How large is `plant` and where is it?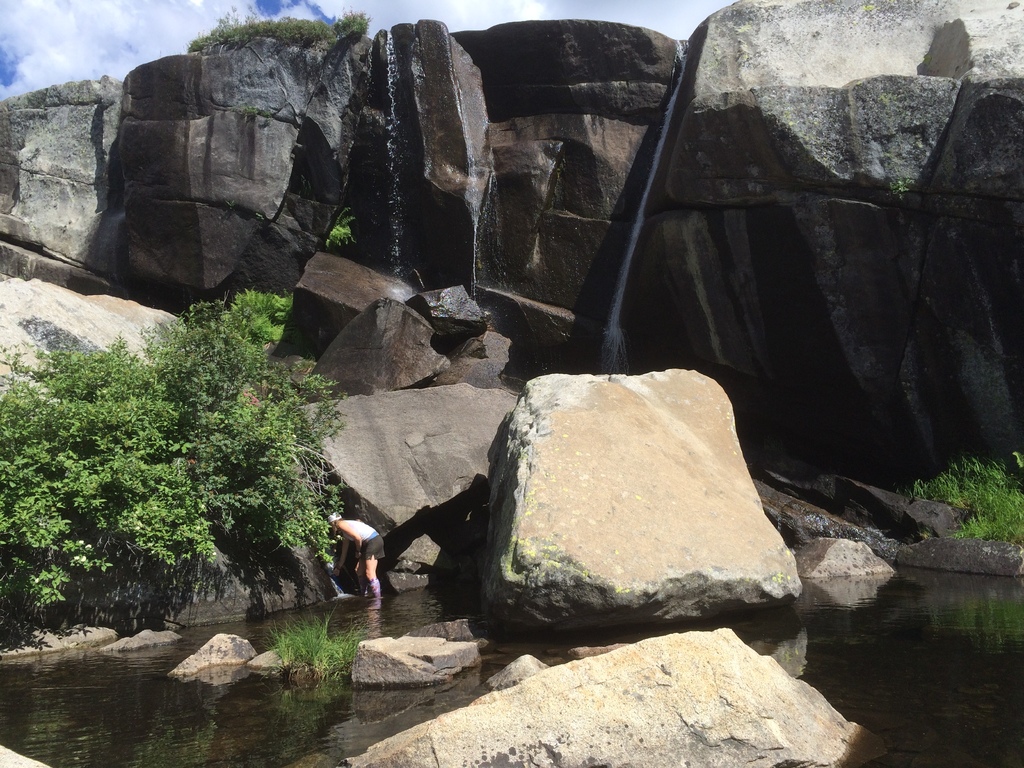
Bounding box: Rect(255, 618, 356, 681).
